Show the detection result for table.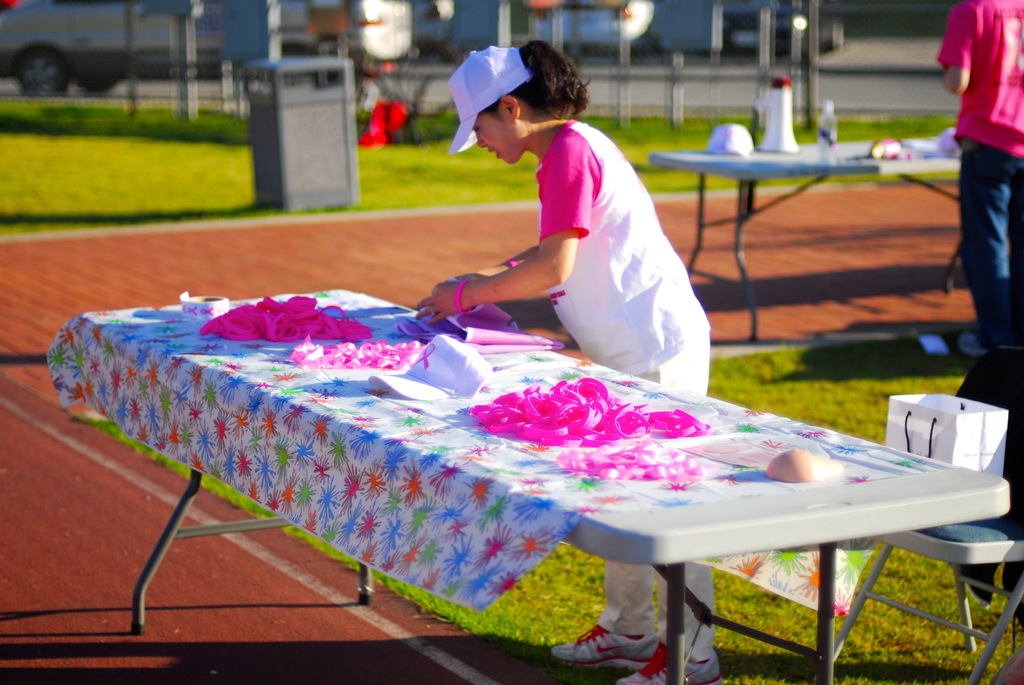
box(52, 244, 968, 665).
